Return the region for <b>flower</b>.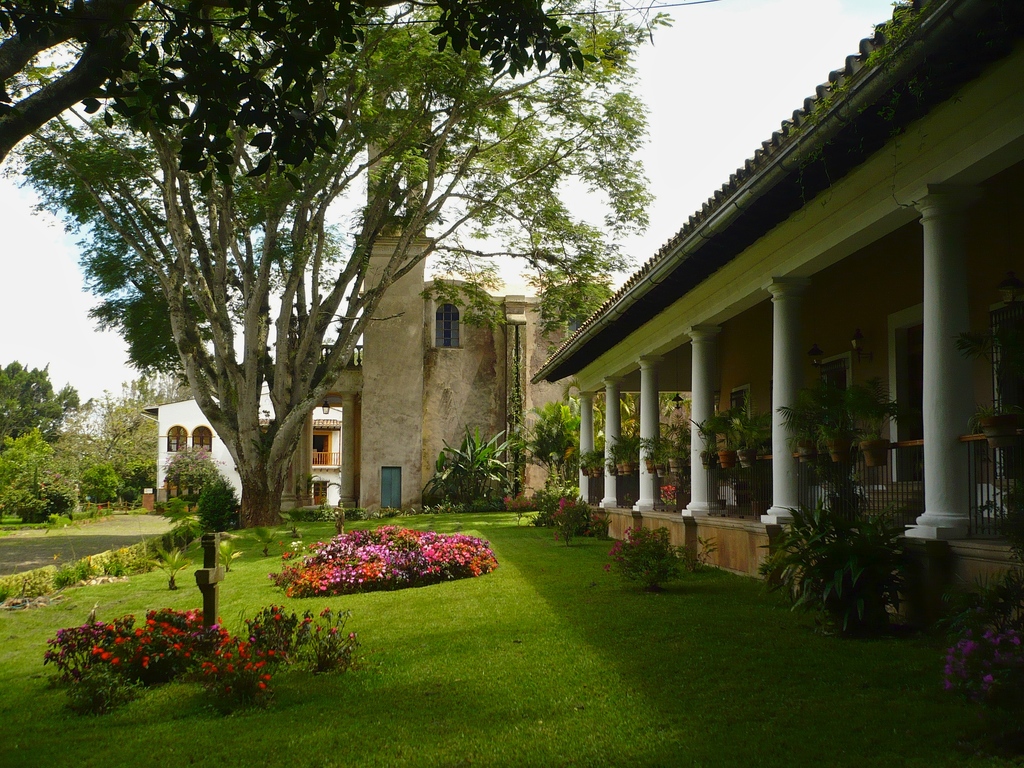
[93,630,103,634].
